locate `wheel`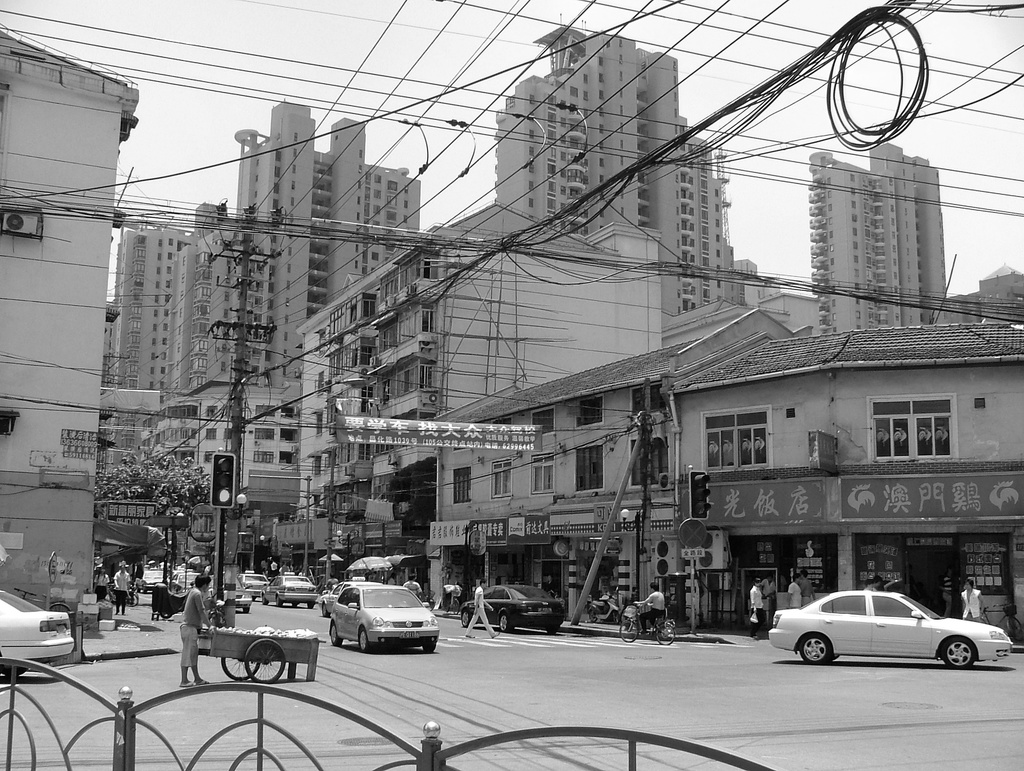
bbox=(260, 594, 268, 603)
